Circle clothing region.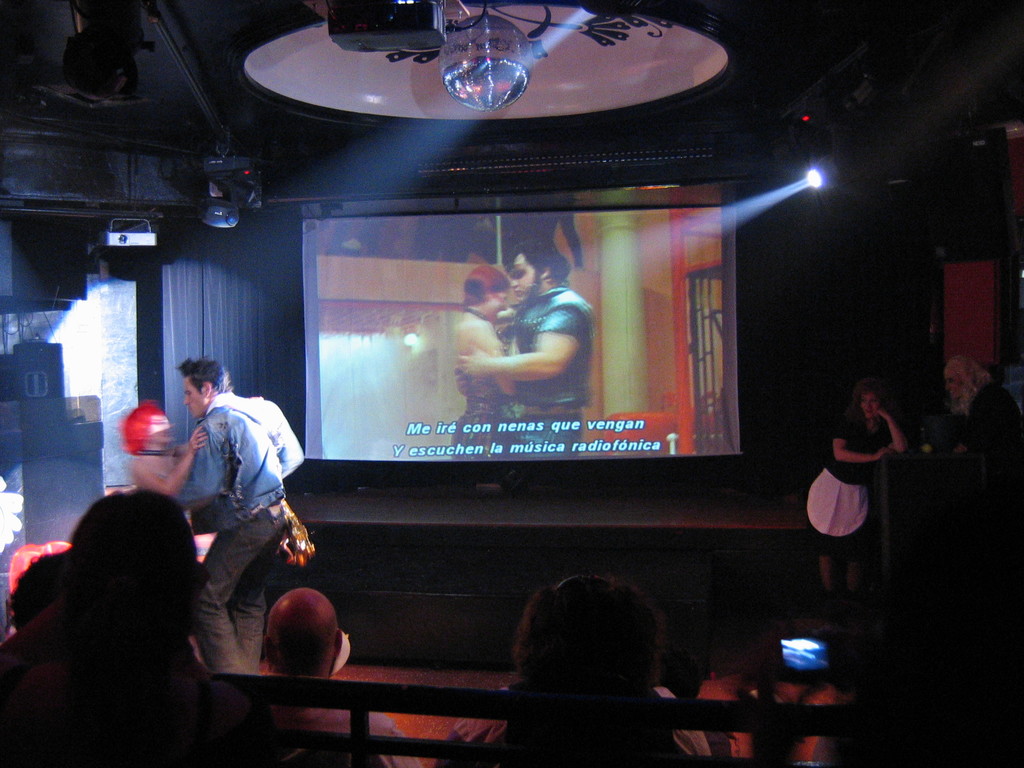
Region: x1=435, y1=679, x2=721, y2=767.
